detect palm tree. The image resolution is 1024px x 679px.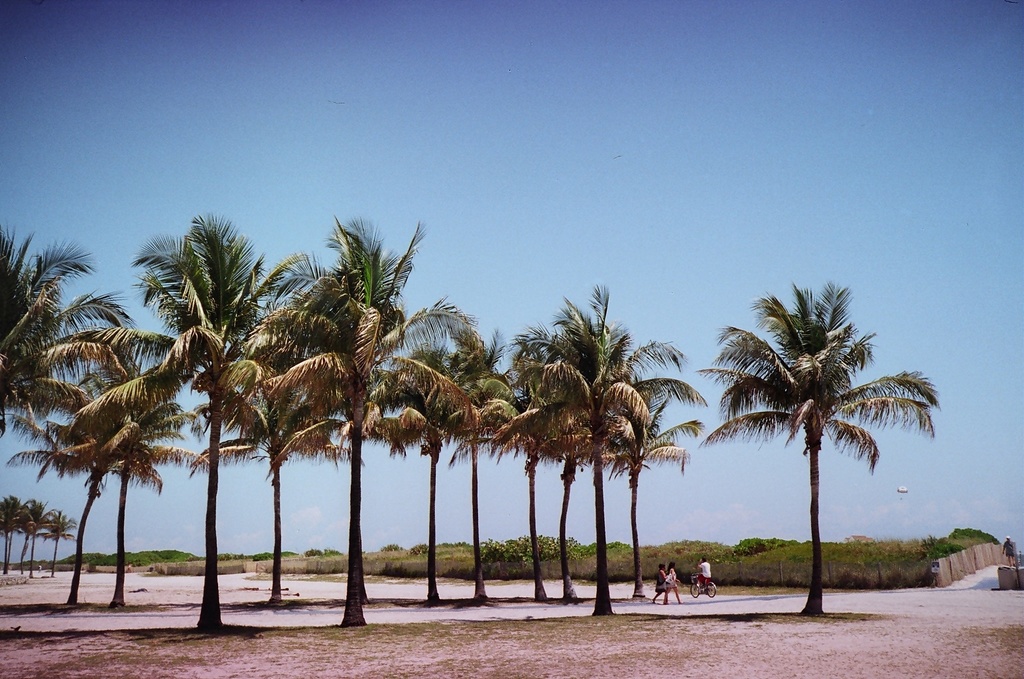
[x1=164, y1=254, x2=272, y2=626].
